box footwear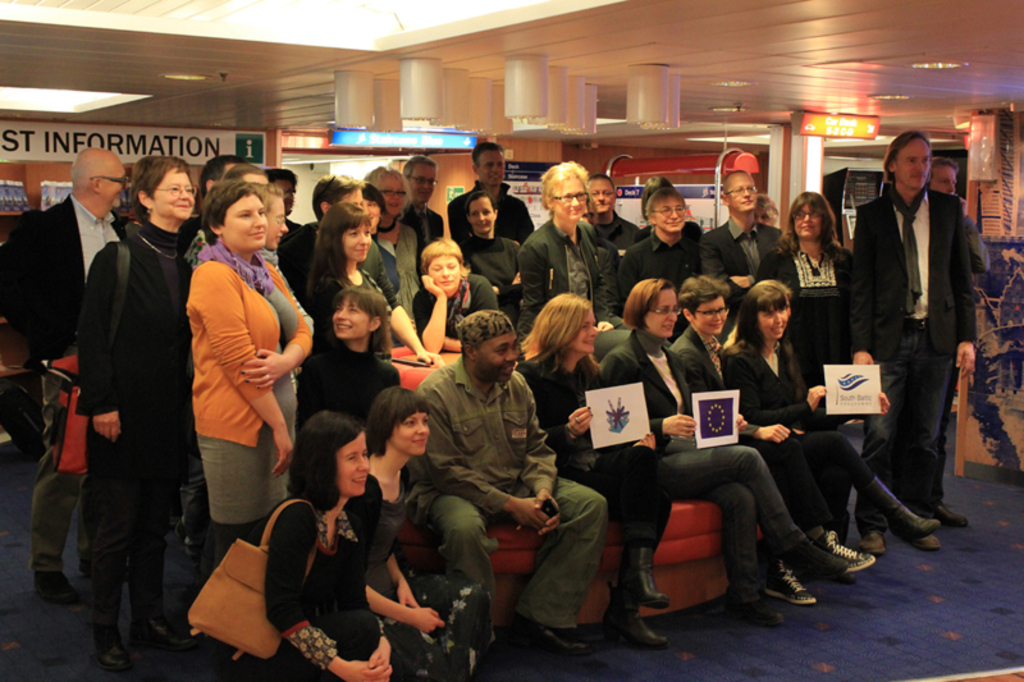
box=[924, 503, 970, 526]
